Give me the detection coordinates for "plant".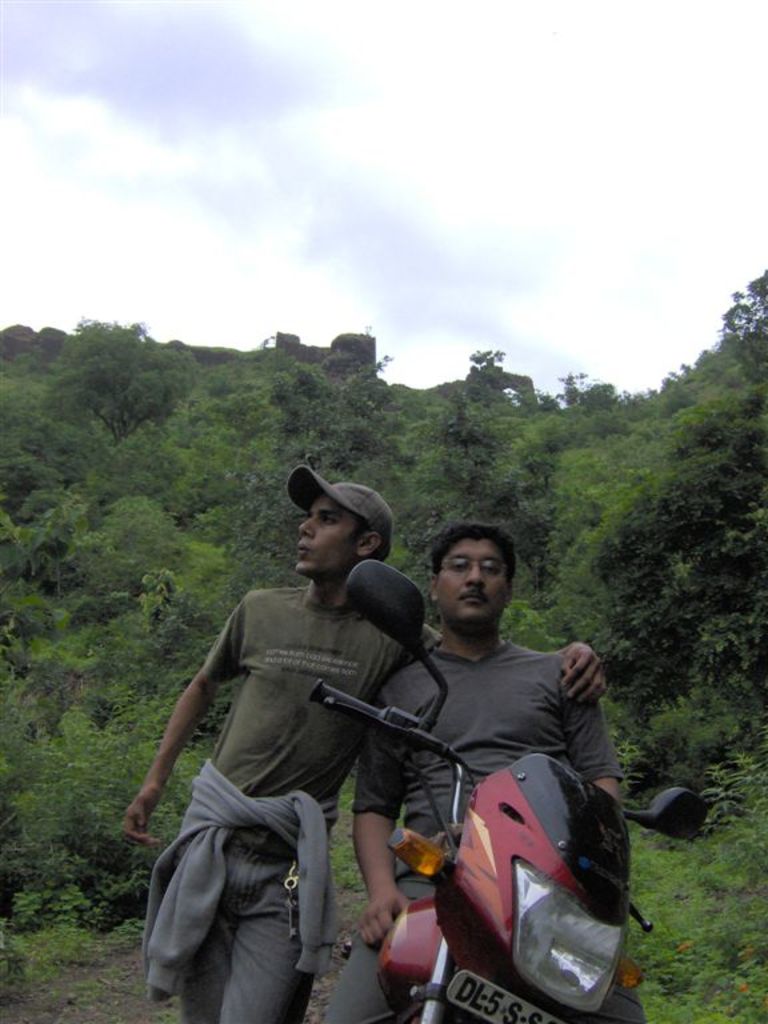
701 737 767 879.
